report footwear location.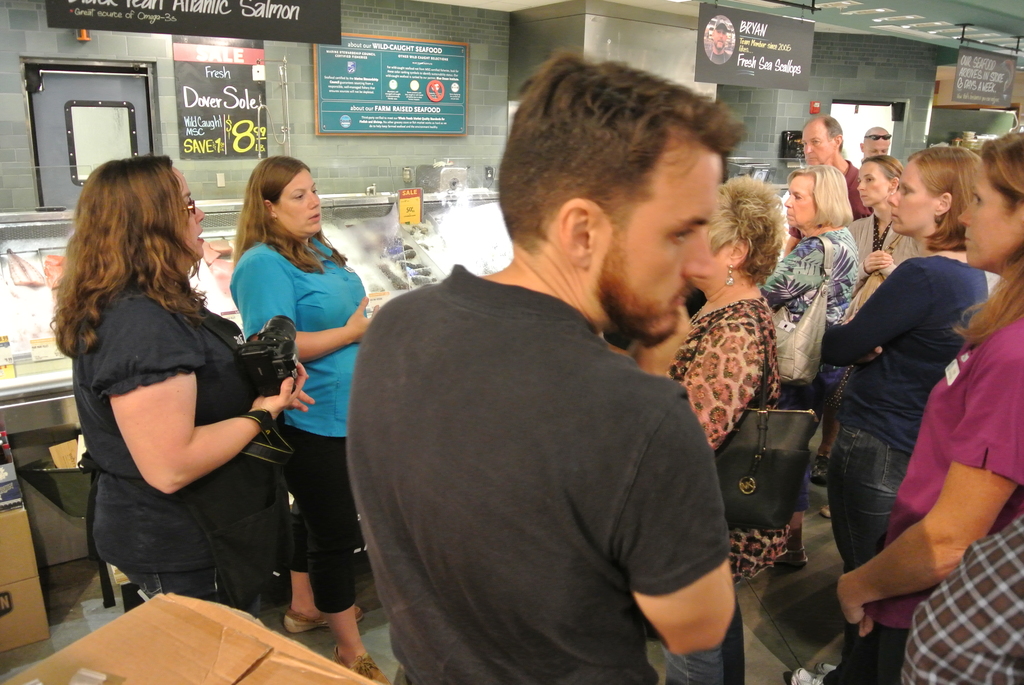
Report: Rect(328, 643, 387, 684).
